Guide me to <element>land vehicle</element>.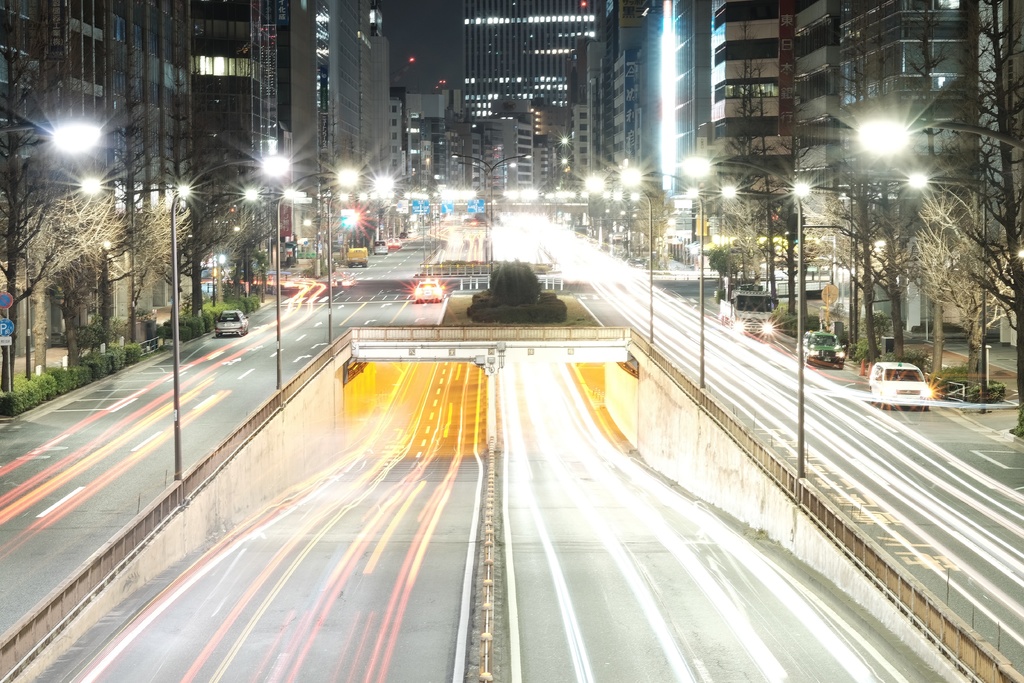
Guidance: locate(351, 245, 368, 263).
